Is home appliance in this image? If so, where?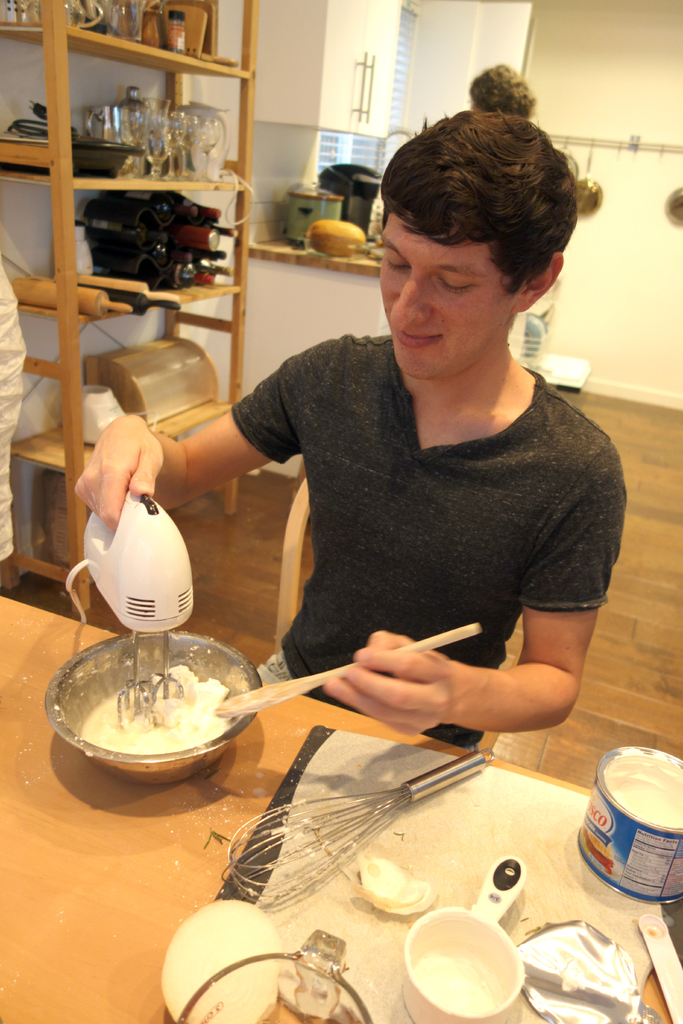
Yes, at (x1=61, y1=483, x2=195, y2=729).
